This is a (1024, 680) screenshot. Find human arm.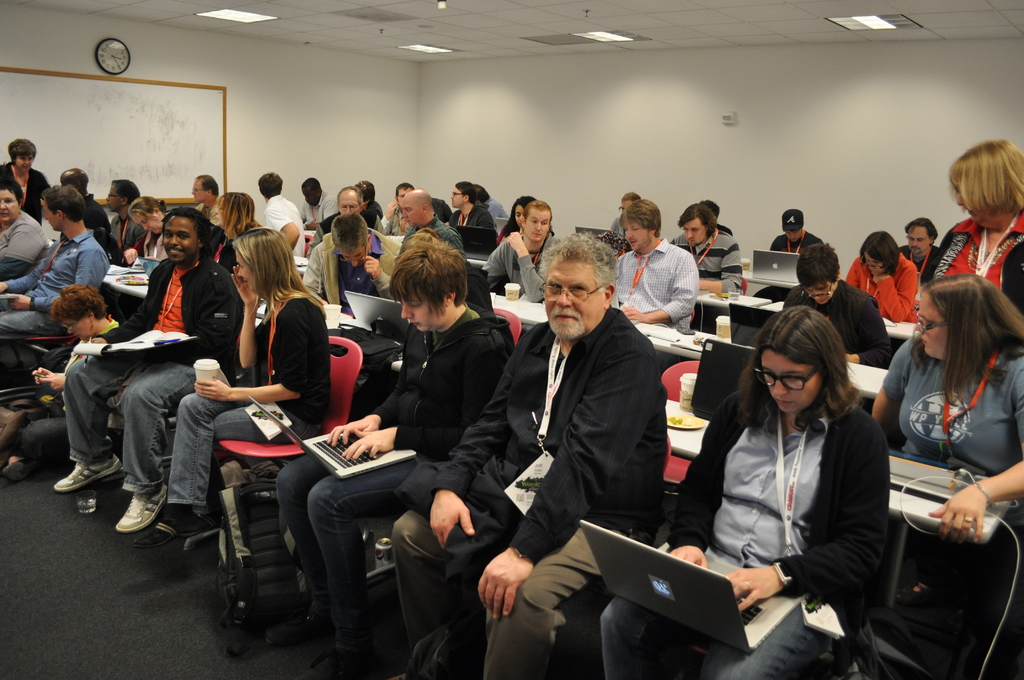
Bounding box: {"left": 925, "top": 361, "right": 1023, "bottom": 543}.
